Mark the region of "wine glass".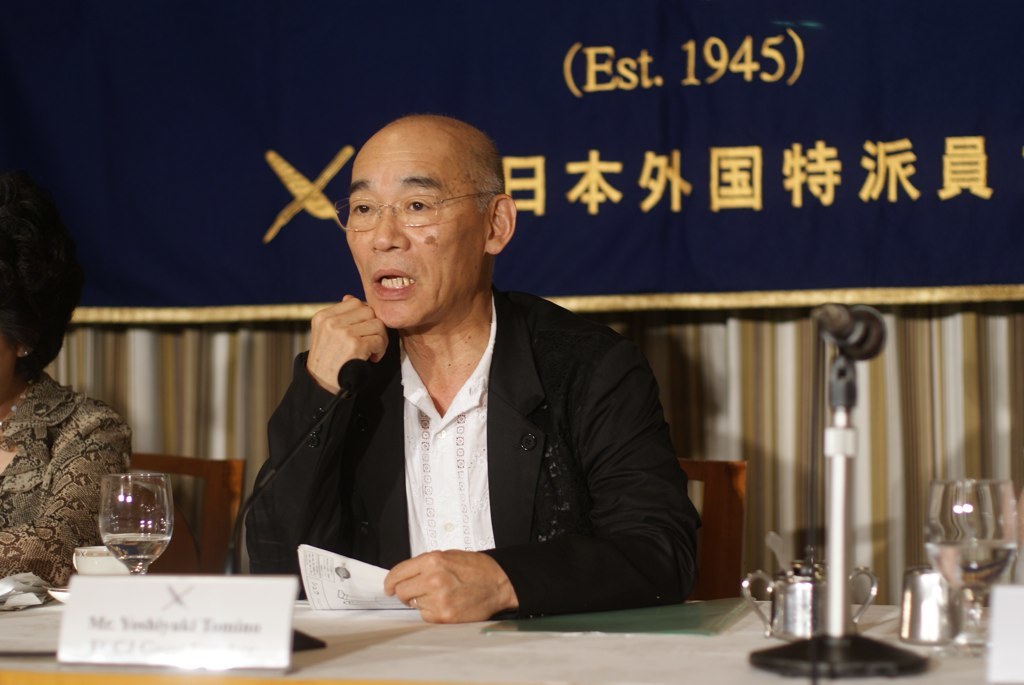
Region: pyautogui.locateOnScreen(923, 478, 1013, 660).
